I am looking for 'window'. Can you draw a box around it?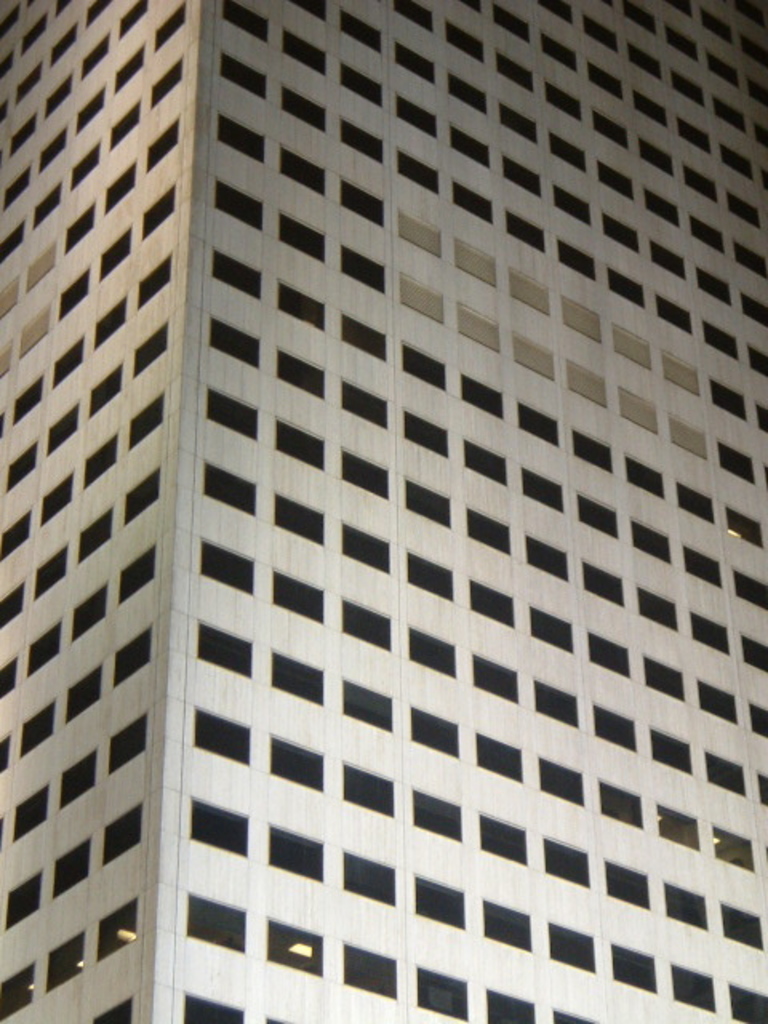
Sure, the bounding box is [left=658, top=291, right=696, bottom=331].
